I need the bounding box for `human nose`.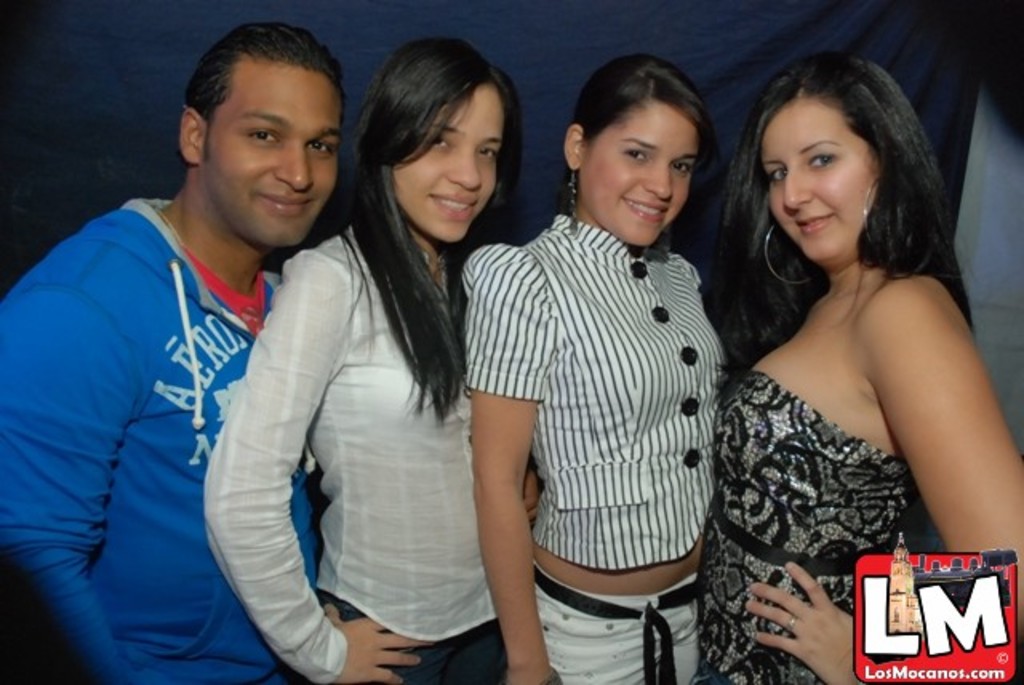
Here it is: BBox(453, 152, 480, 194).
